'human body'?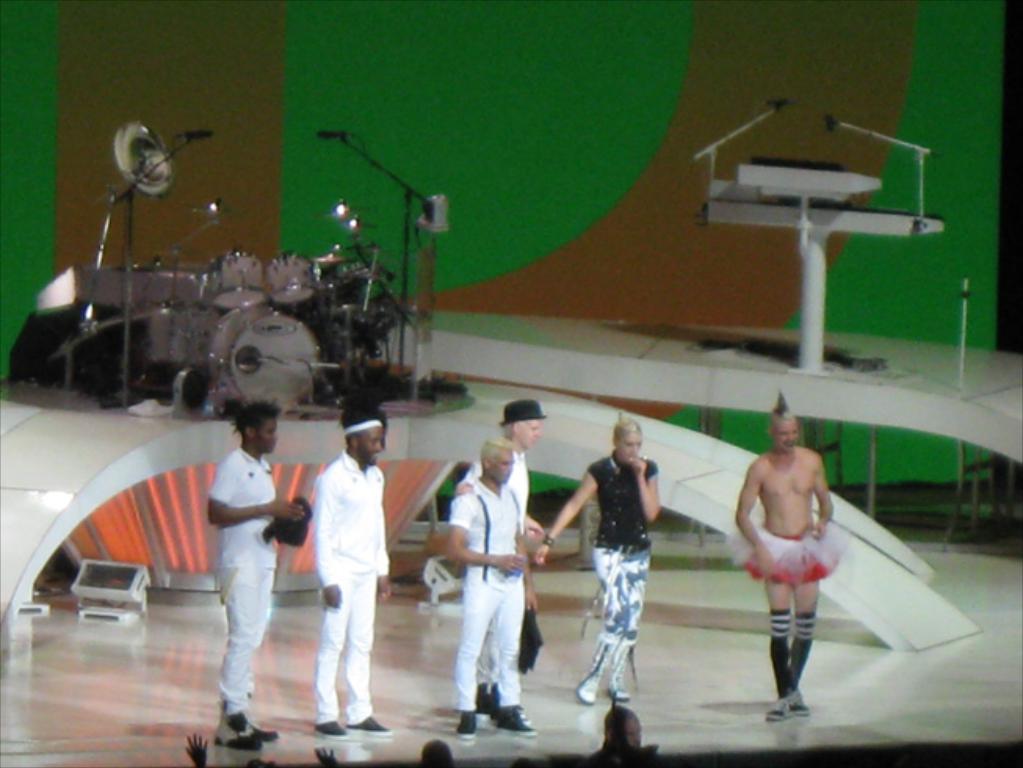
<box>451,473,539,746</box>
